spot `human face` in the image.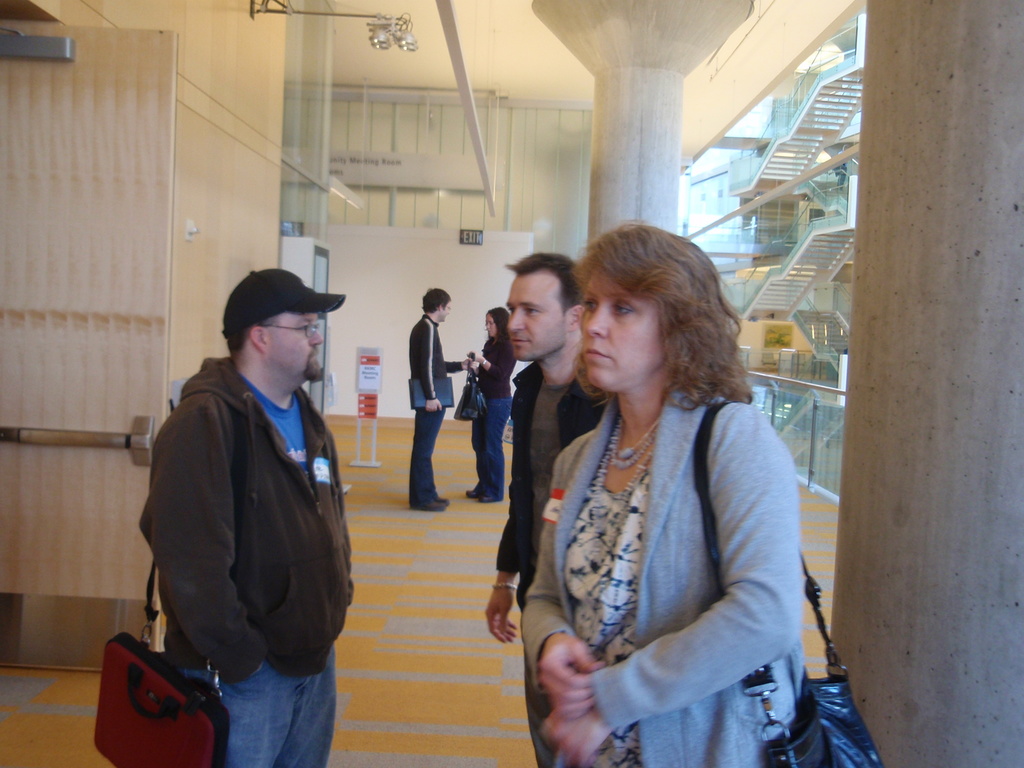
`human face` found at select_region(265, 313, 324, 384).
